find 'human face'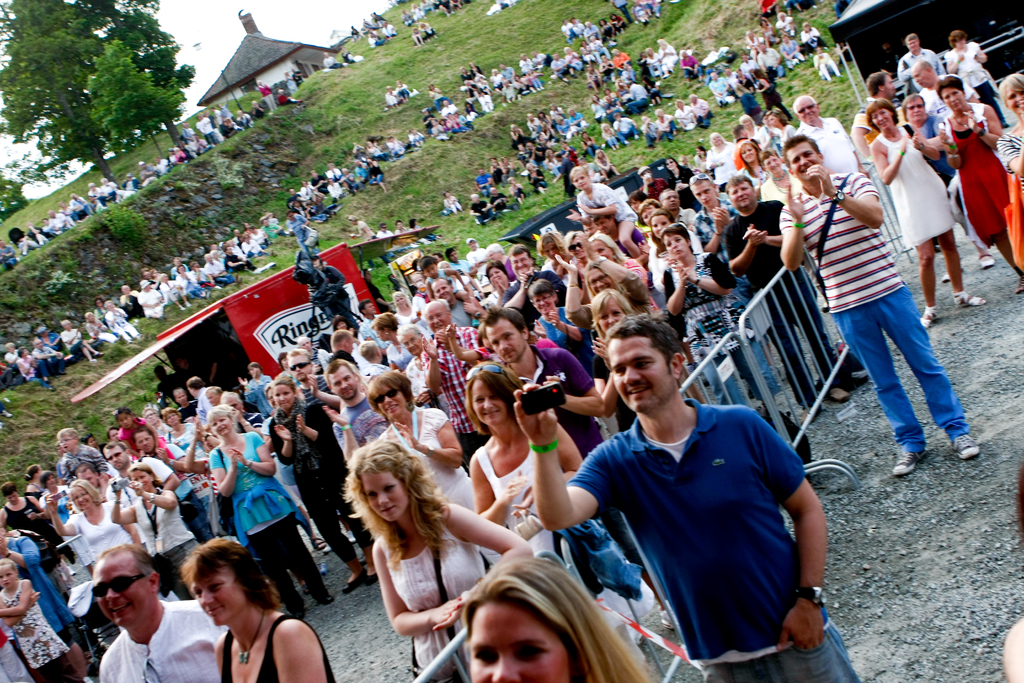
pyautogui.locateOnScreen(573, 171, 588, 189)
